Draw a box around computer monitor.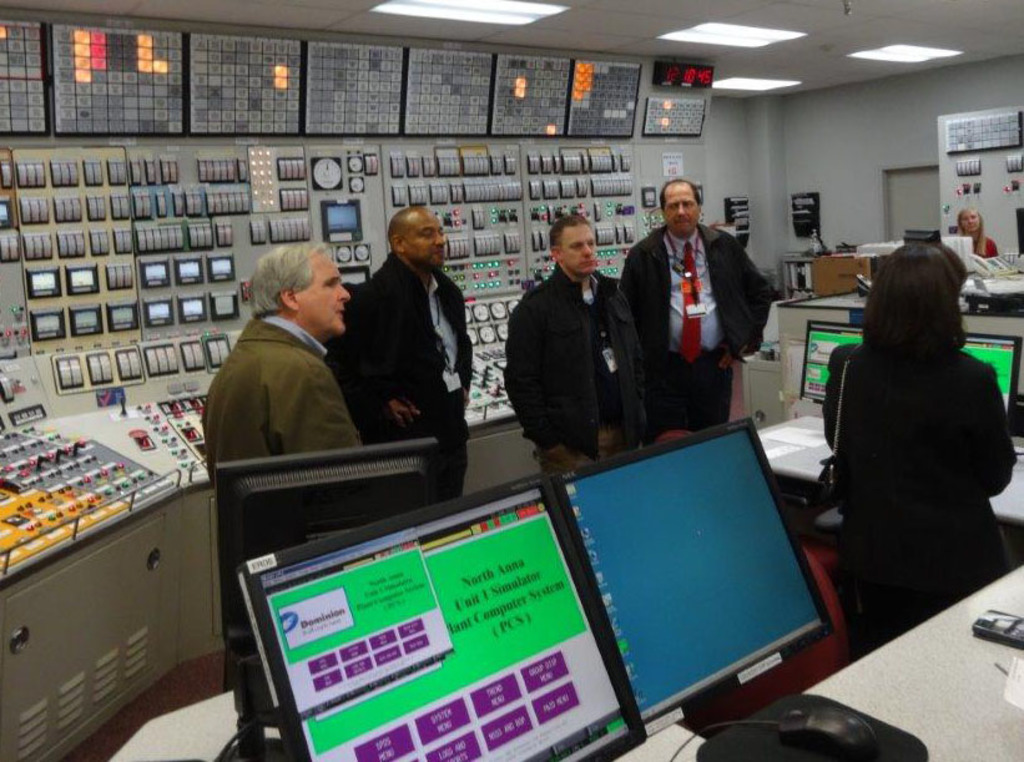
[962, 321, 1022, 412].
